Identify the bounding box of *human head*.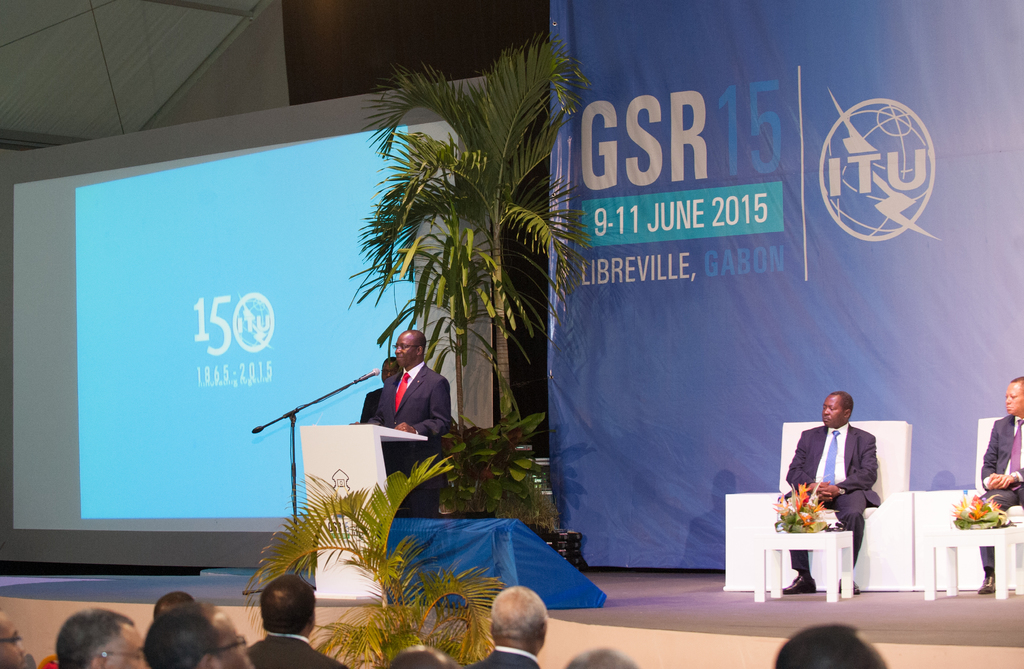
pyautogui.locateOnScreen(378, 357, 401, 381).
